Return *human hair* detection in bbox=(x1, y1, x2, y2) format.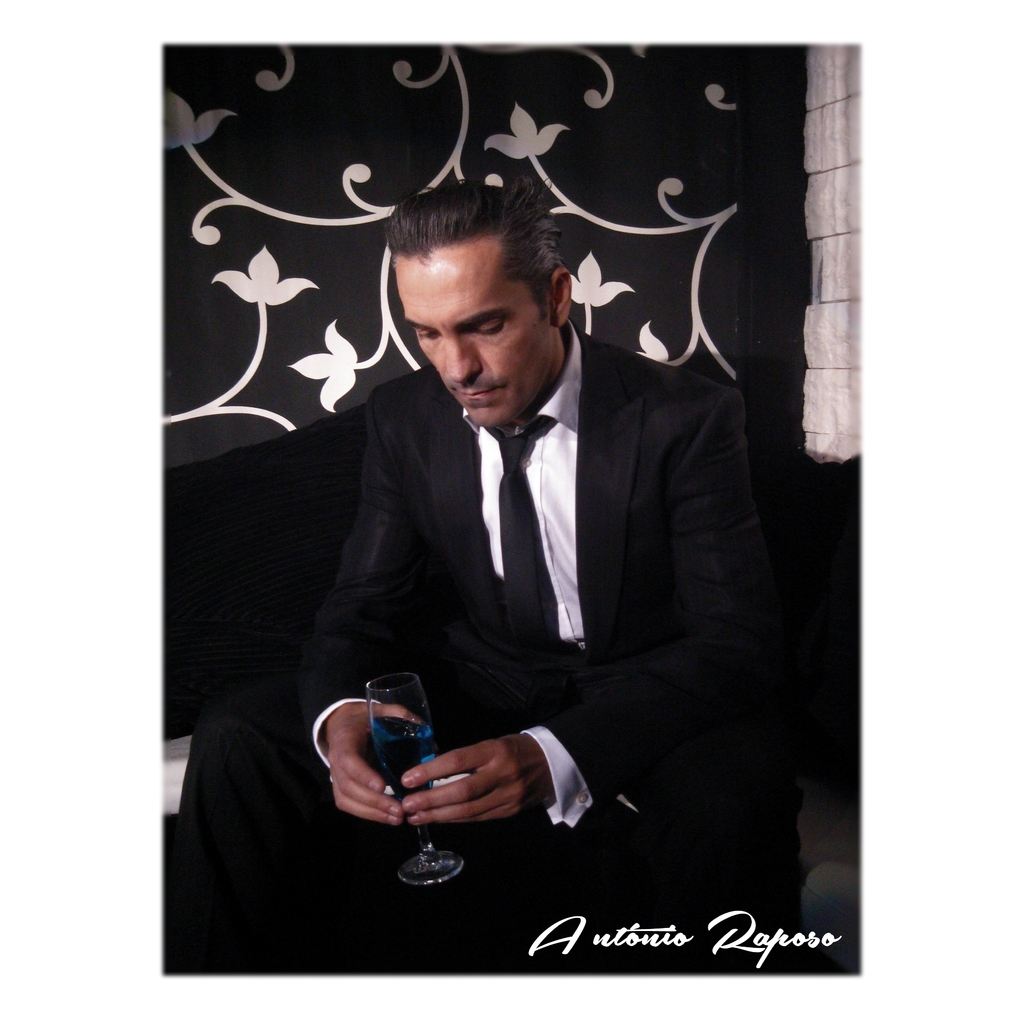
bbox=(385, 200, 555, 321).
